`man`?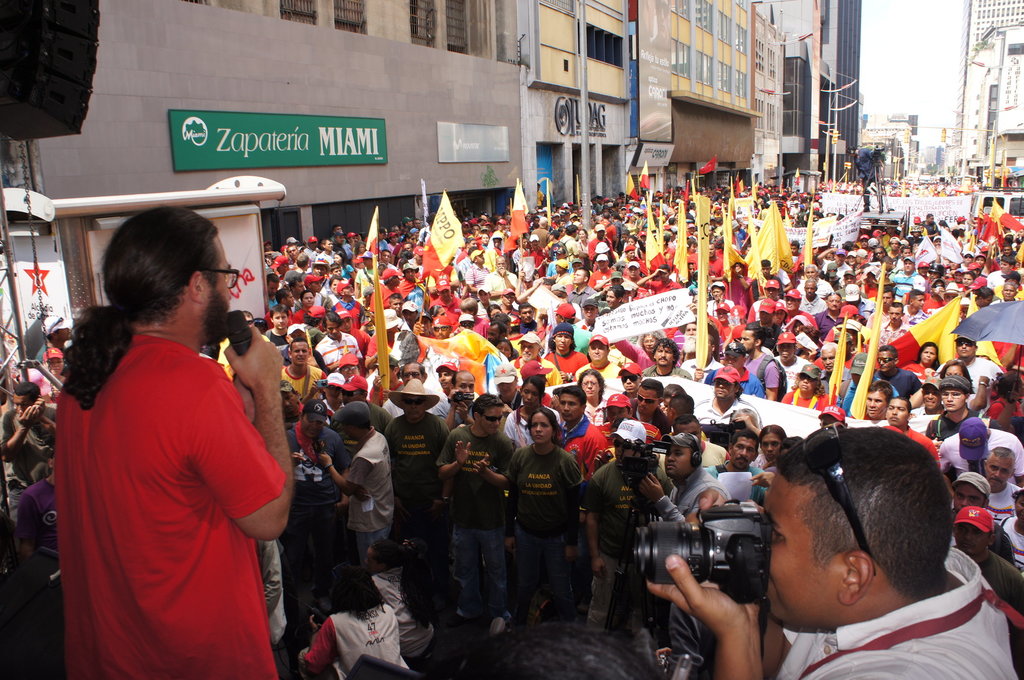
select_region(694, 339, 766, 400)
